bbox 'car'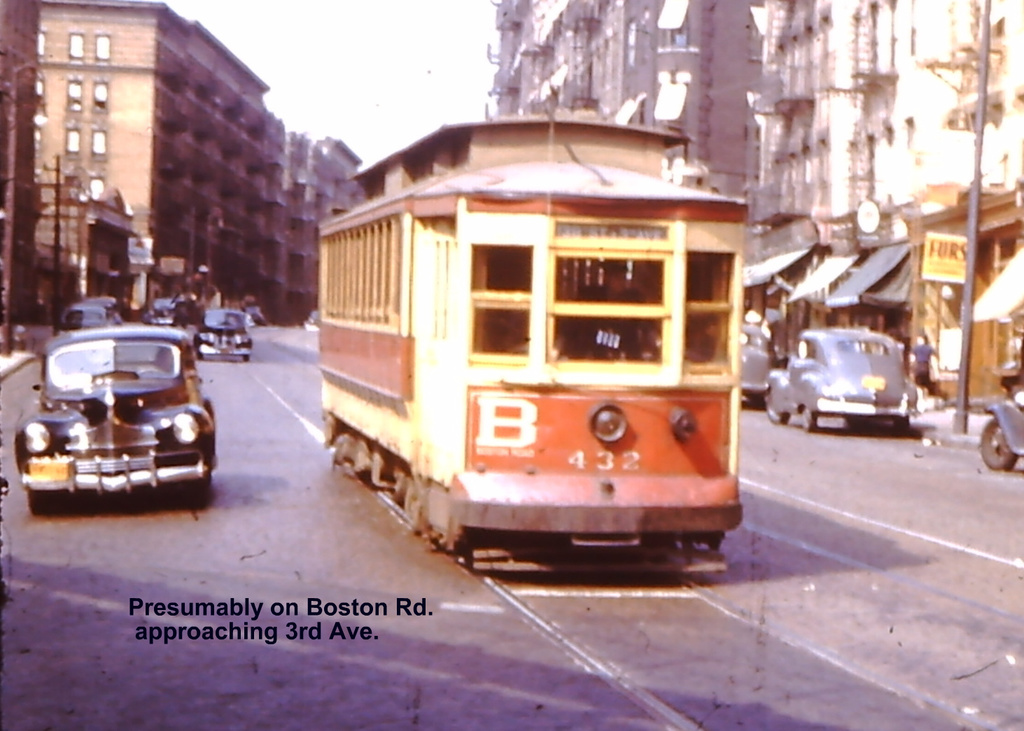
x1=139, y1=290, x2=182, y2=323
